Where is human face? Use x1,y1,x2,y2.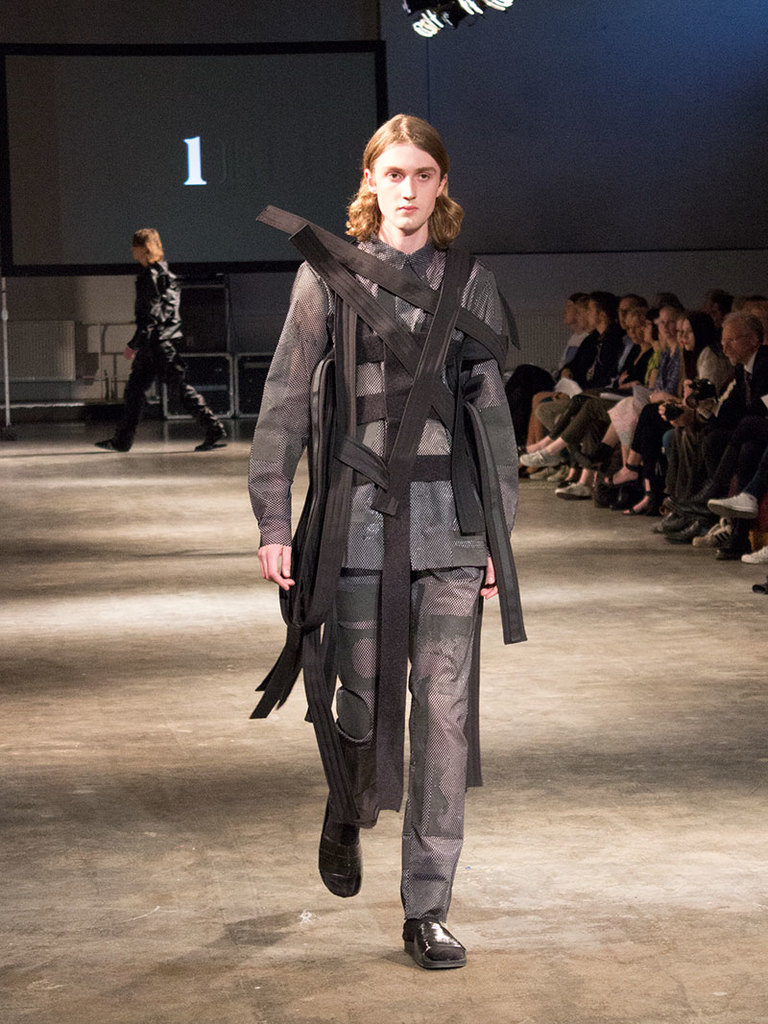
661,306,674,338.
